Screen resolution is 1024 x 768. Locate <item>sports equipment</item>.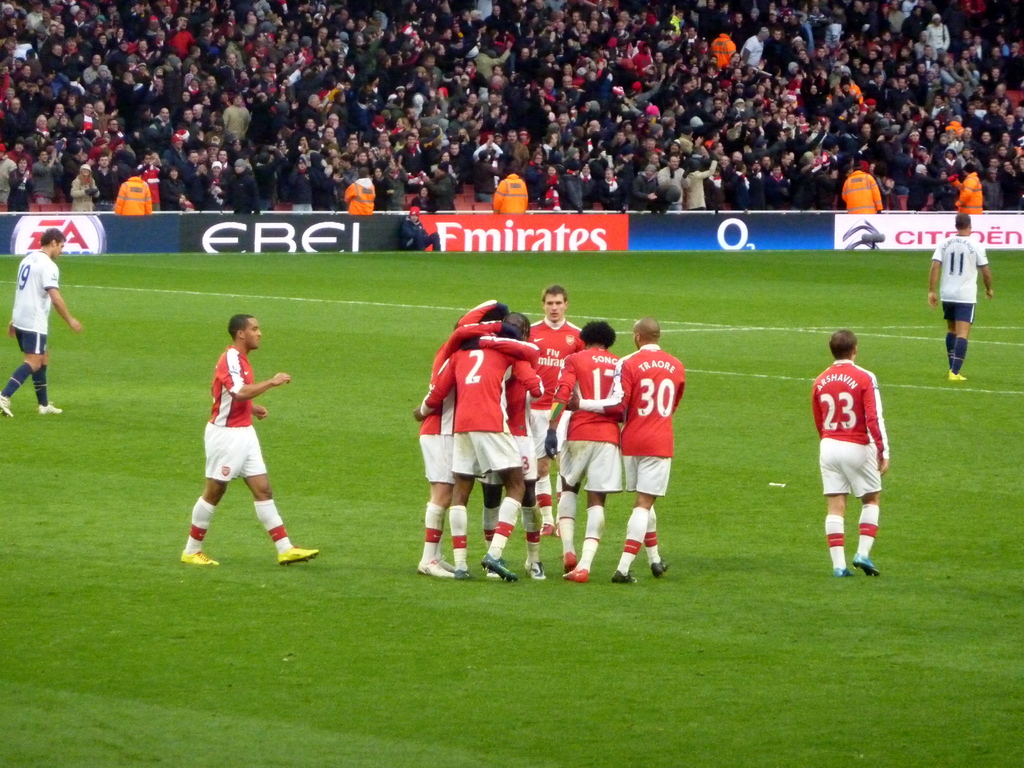
BBox(563, 565, 588, 581).
